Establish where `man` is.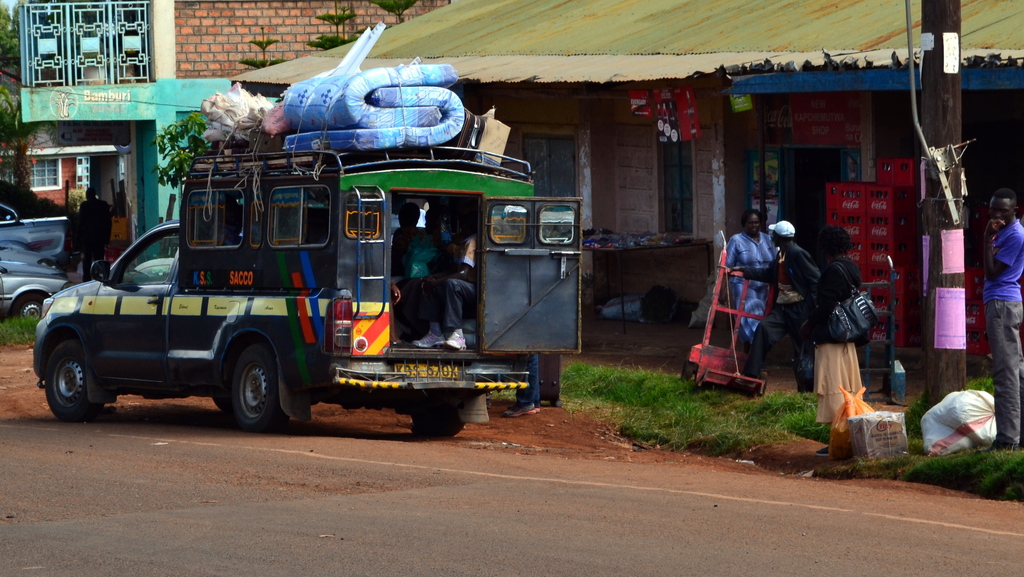
Established at [417, 216, 475, 348].
